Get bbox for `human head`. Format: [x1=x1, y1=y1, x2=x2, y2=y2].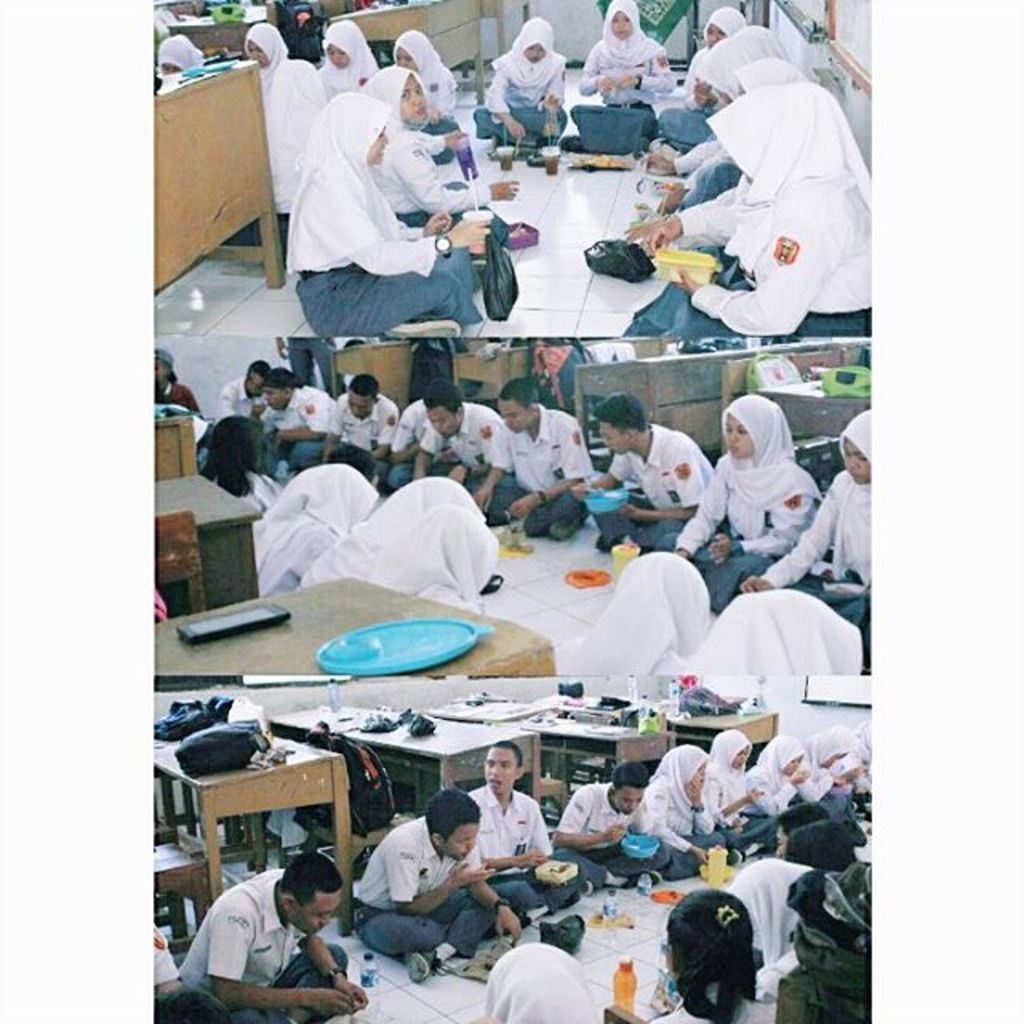
[x1=702, y1=3, x2=747, y2=50].
